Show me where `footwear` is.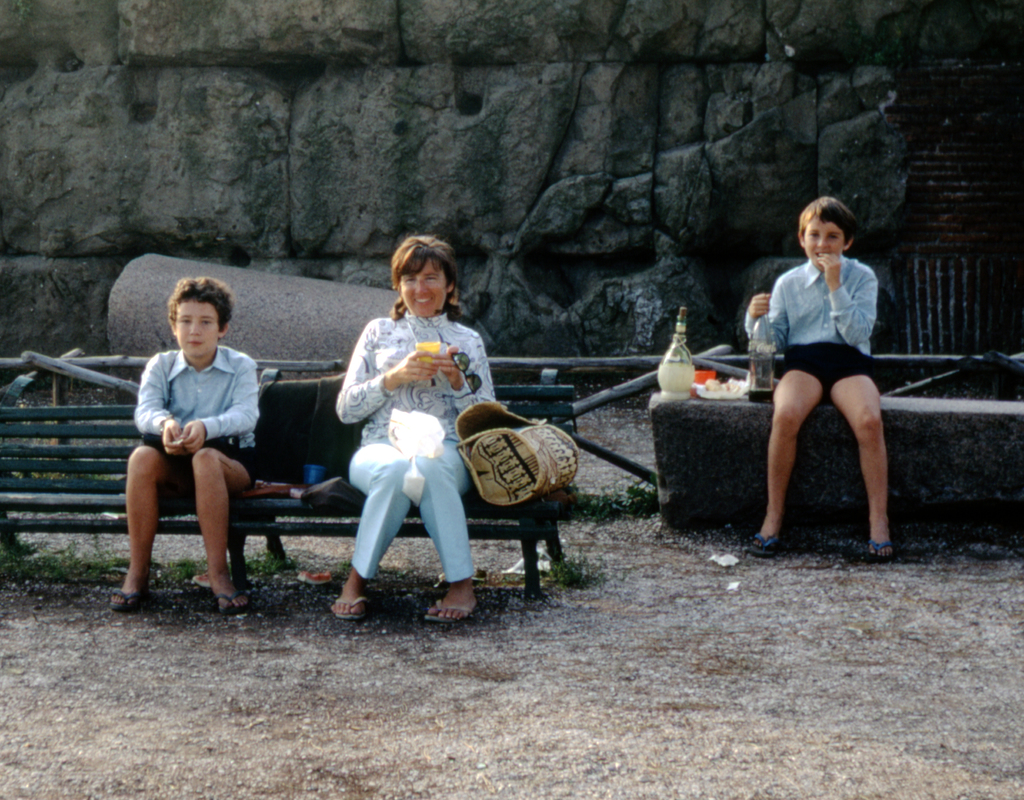
`footwear` is at 751:532:781:557.
